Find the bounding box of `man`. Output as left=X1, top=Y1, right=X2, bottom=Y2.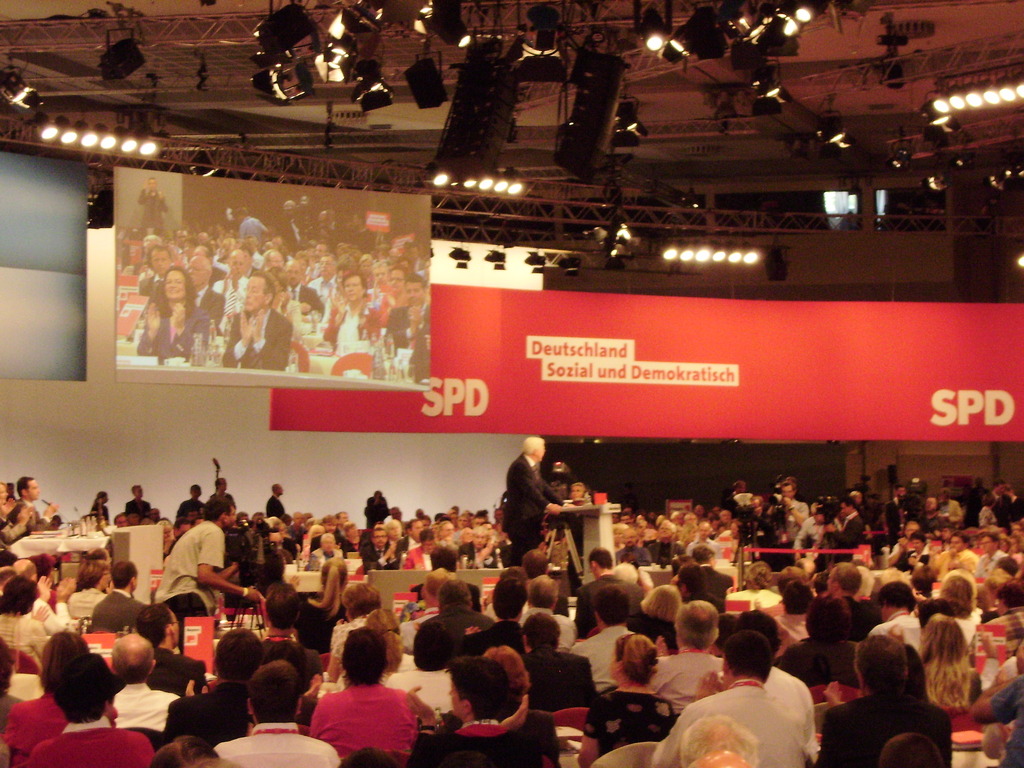
left=228, top=276, right=291, bottom=373.
